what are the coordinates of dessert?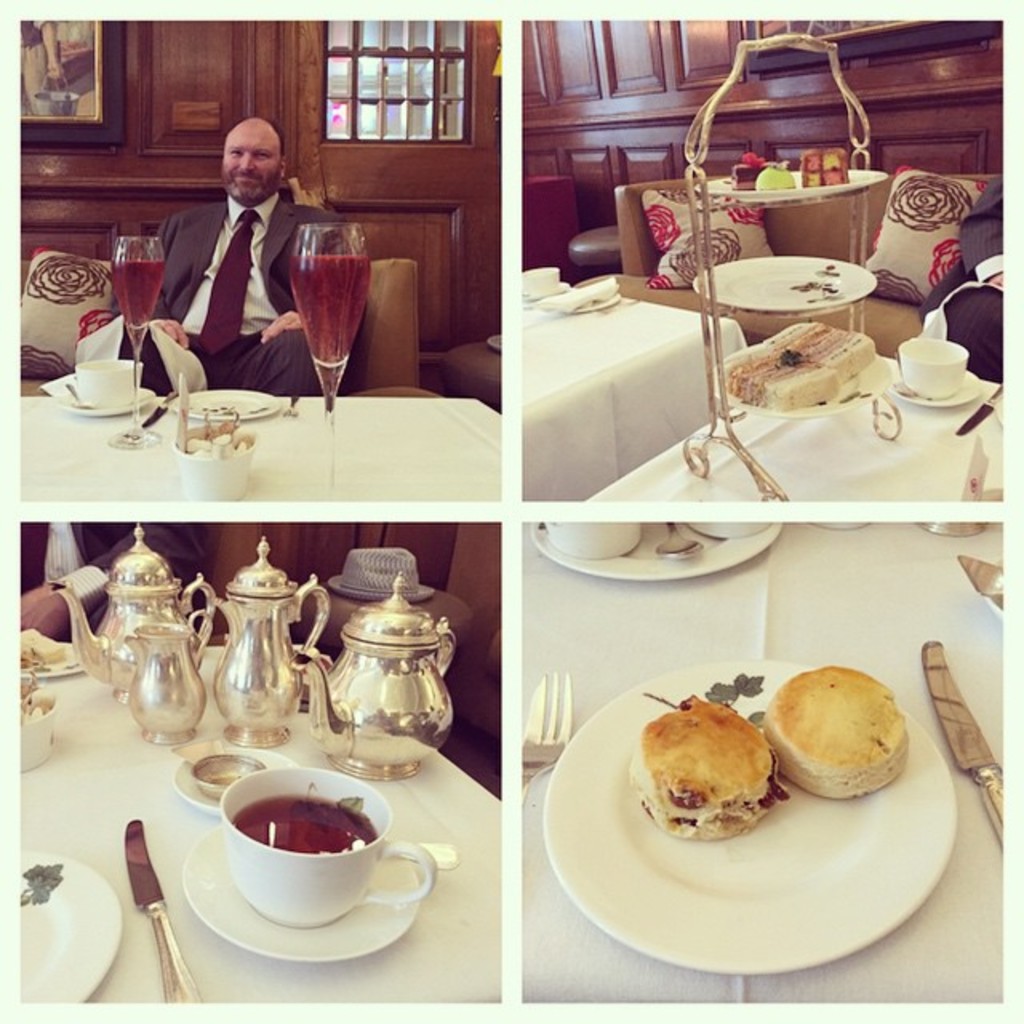
region(656, 715, 811, 858).
